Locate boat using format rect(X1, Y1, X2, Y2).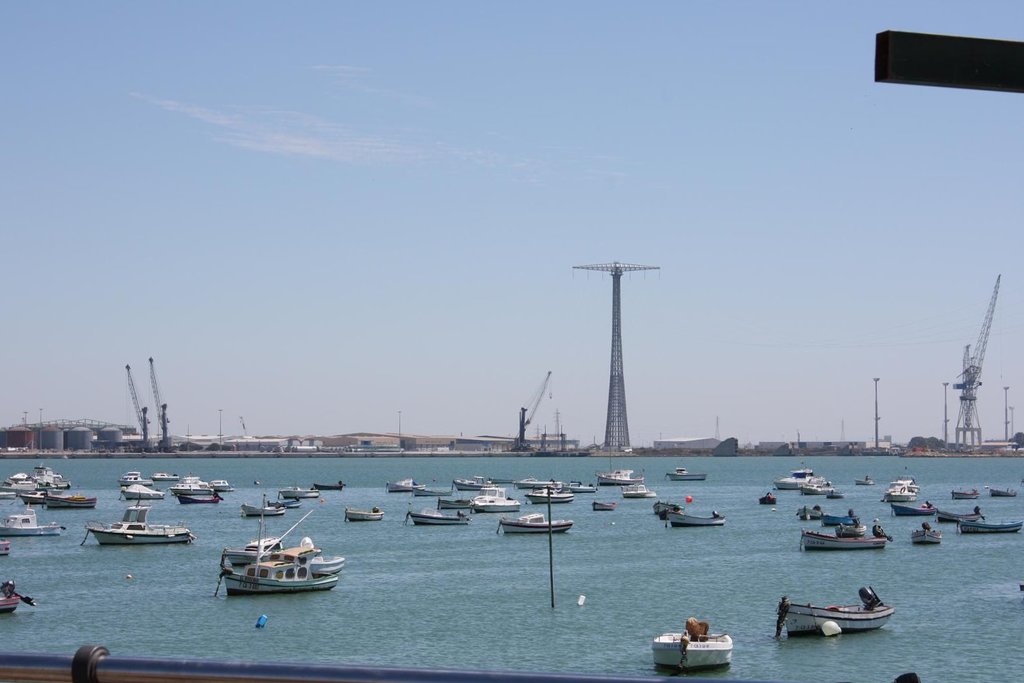
rect(934, 509, 982, 520).
